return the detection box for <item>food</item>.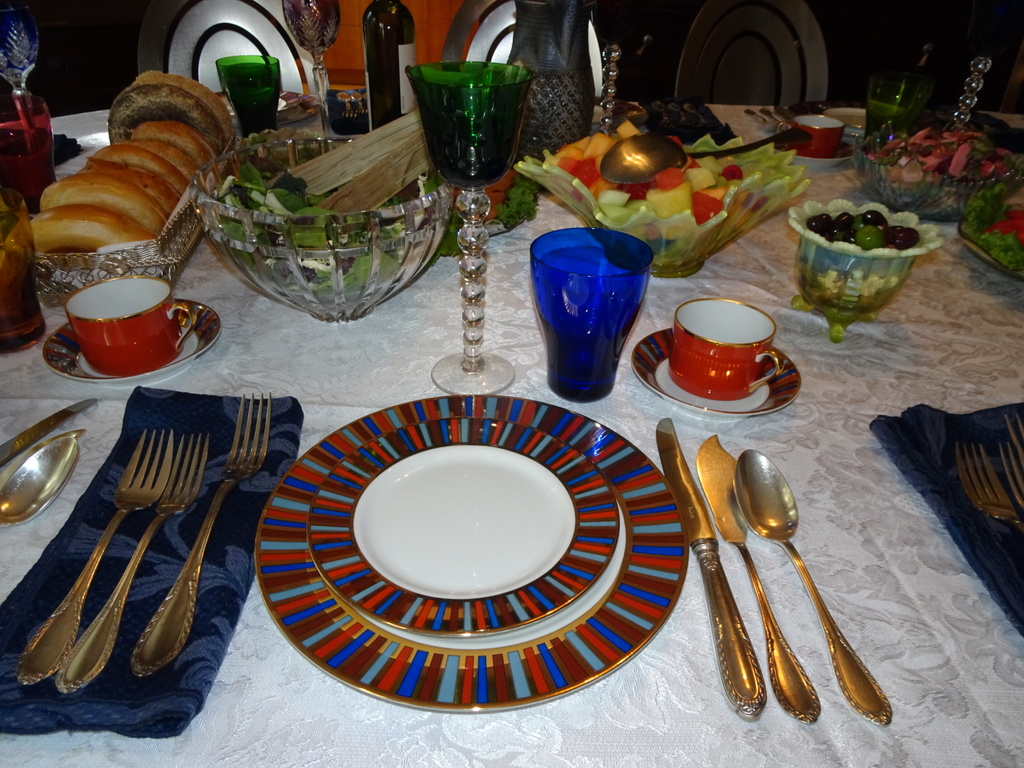
crop(804, 209, 919, 311).
